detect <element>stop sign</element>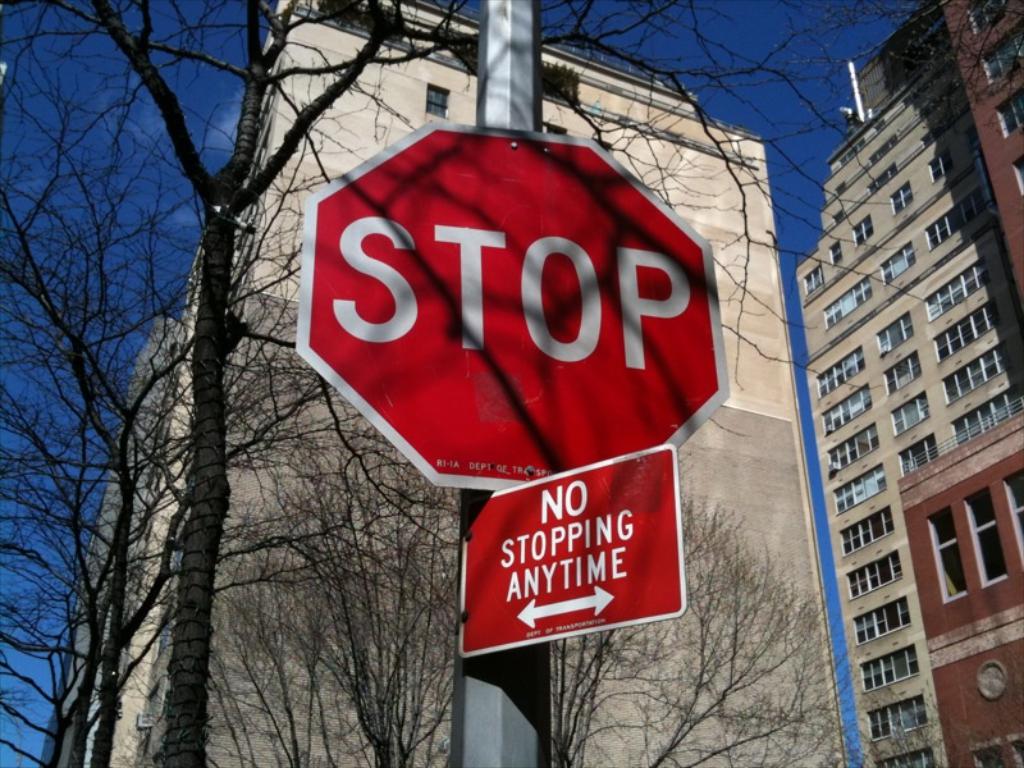
detection(294, 118, 731, 493)
